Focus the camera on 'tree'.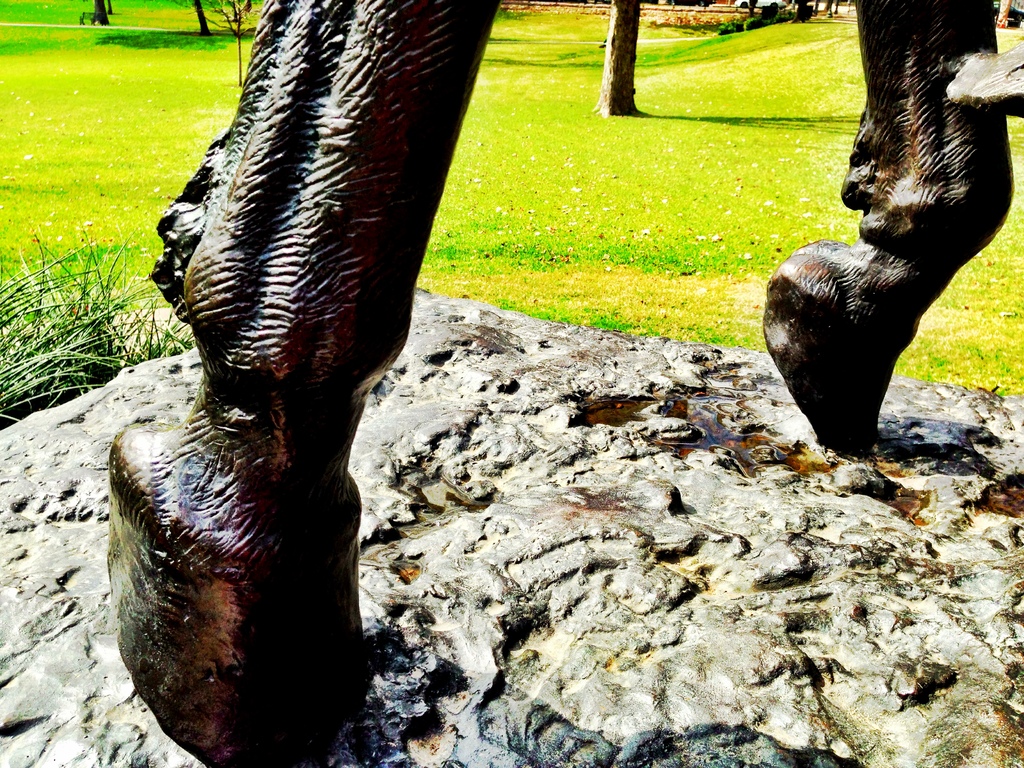
Focus region: bbox=[186, 0, 218, 36].
